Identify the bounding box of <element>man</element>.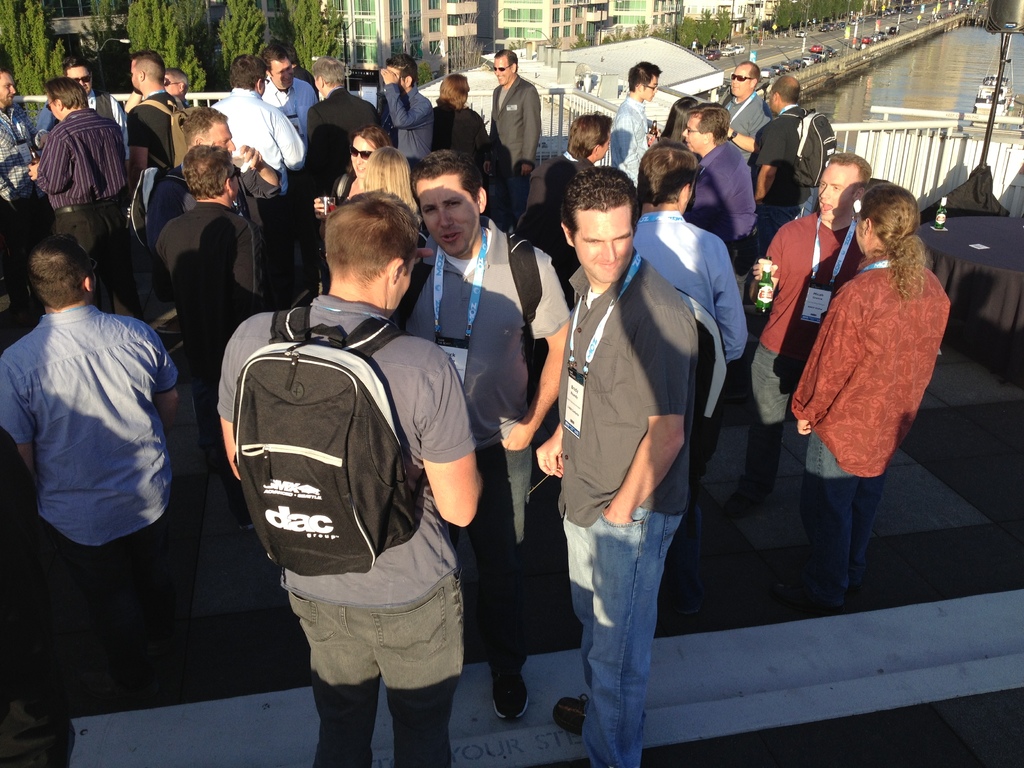
<box>614,61,664,193</box>.
